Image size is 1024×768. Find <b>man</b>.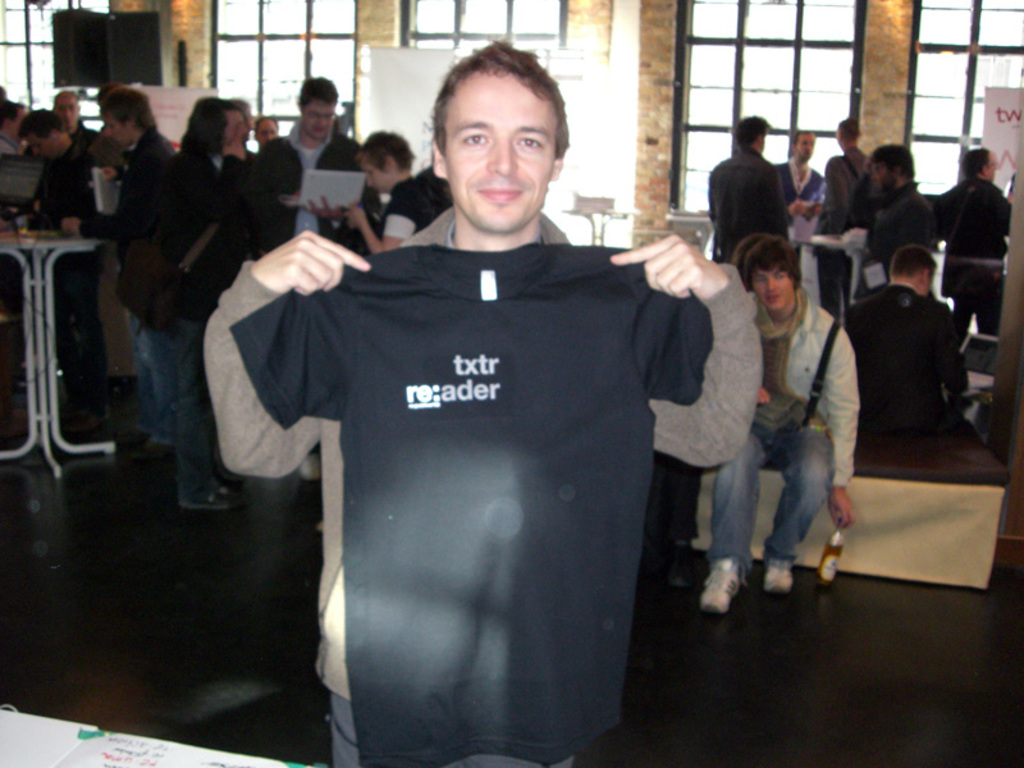
[x1=819, y1=116, x2=873, y2=326].
